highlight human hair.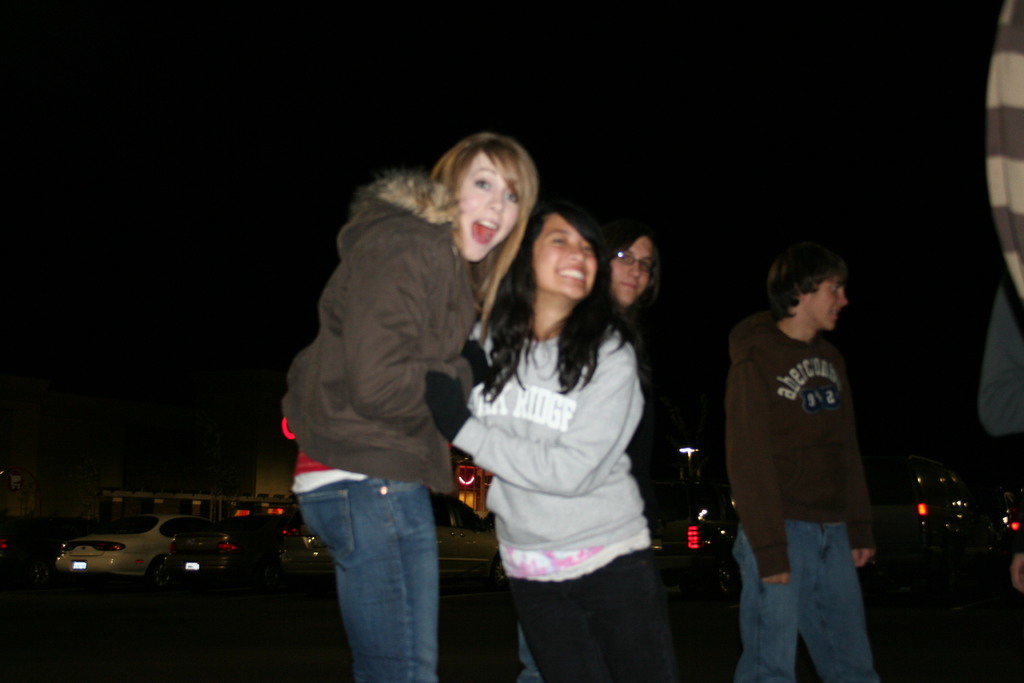
Highlighted region: 761, 241, 850, 331.
